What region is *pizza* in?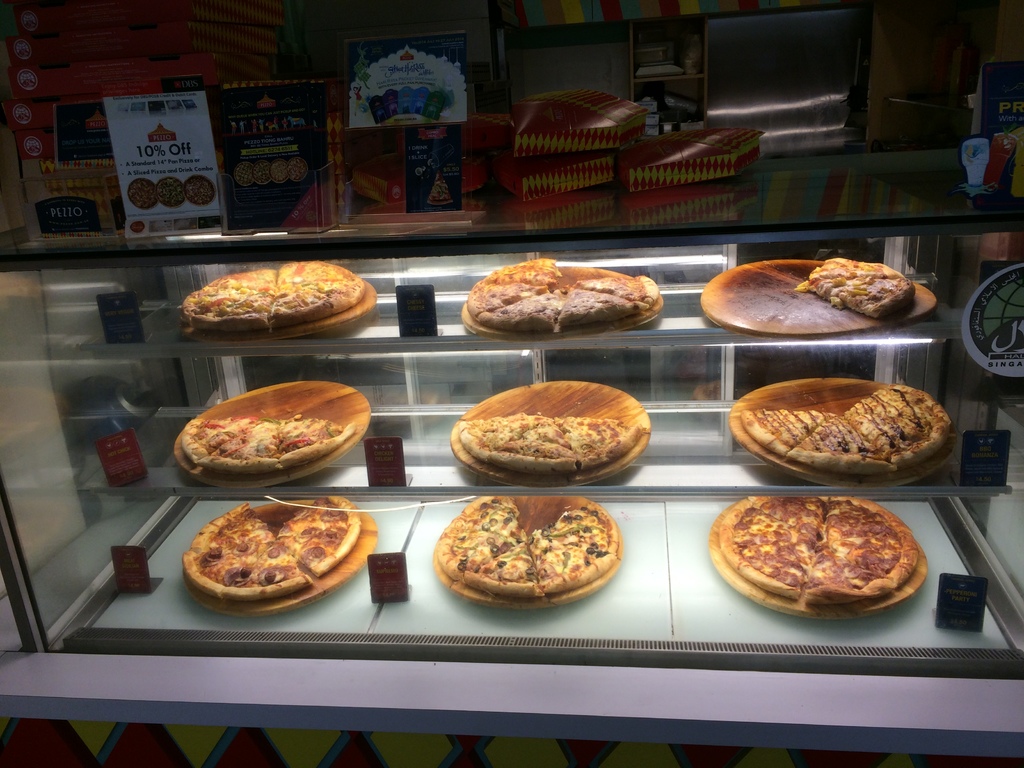
(523, 497, 623, 591).
